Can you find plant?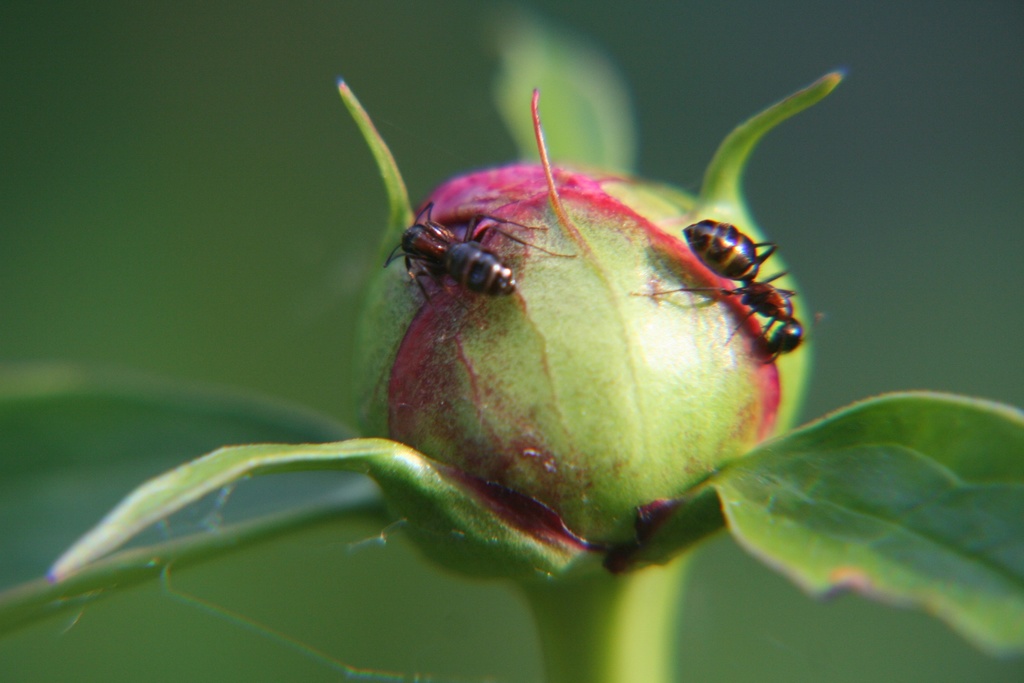
Yes, bounding box: <region>0, 9, 1023, 682</region>.
